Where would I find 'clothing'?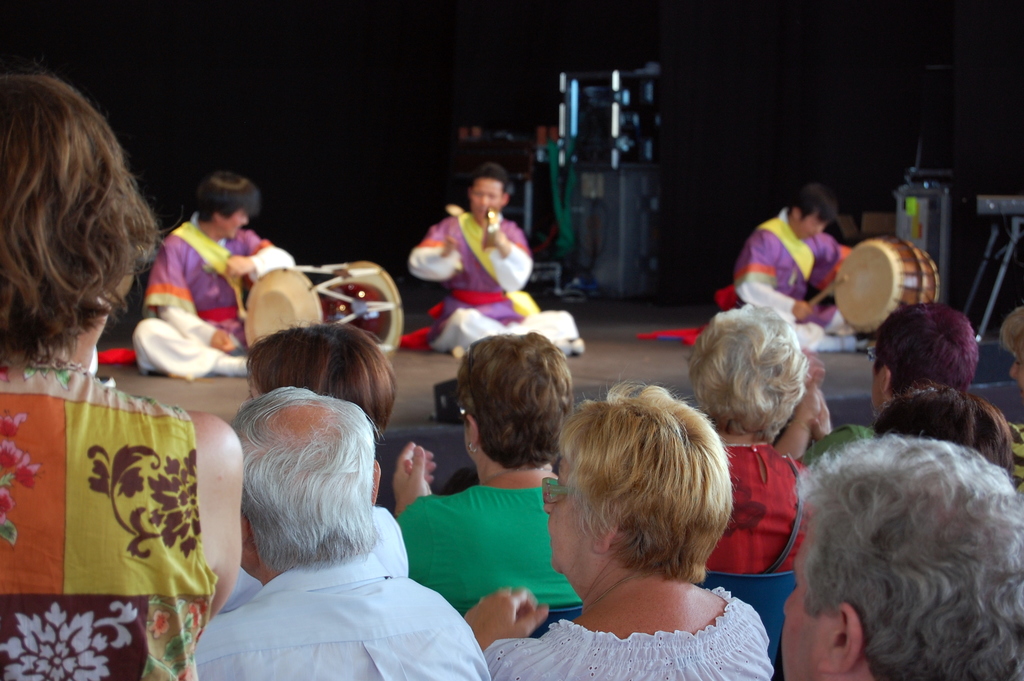
At 191/546/493/678.
